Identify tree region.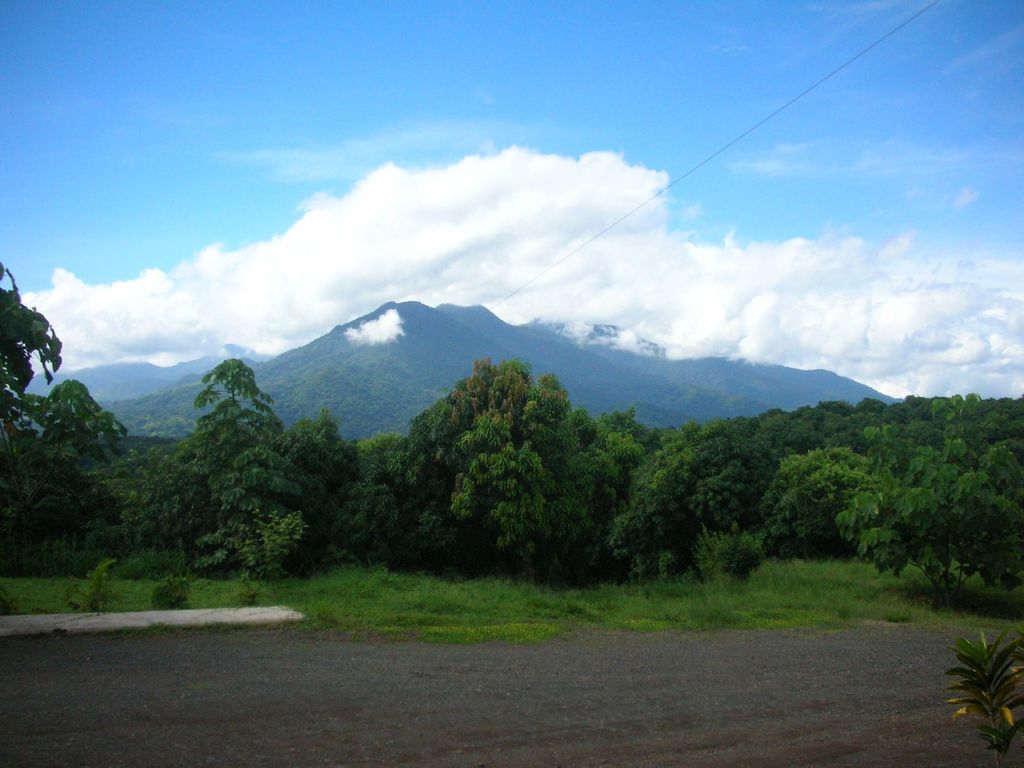
Region: [0, 257, 67, 596].
